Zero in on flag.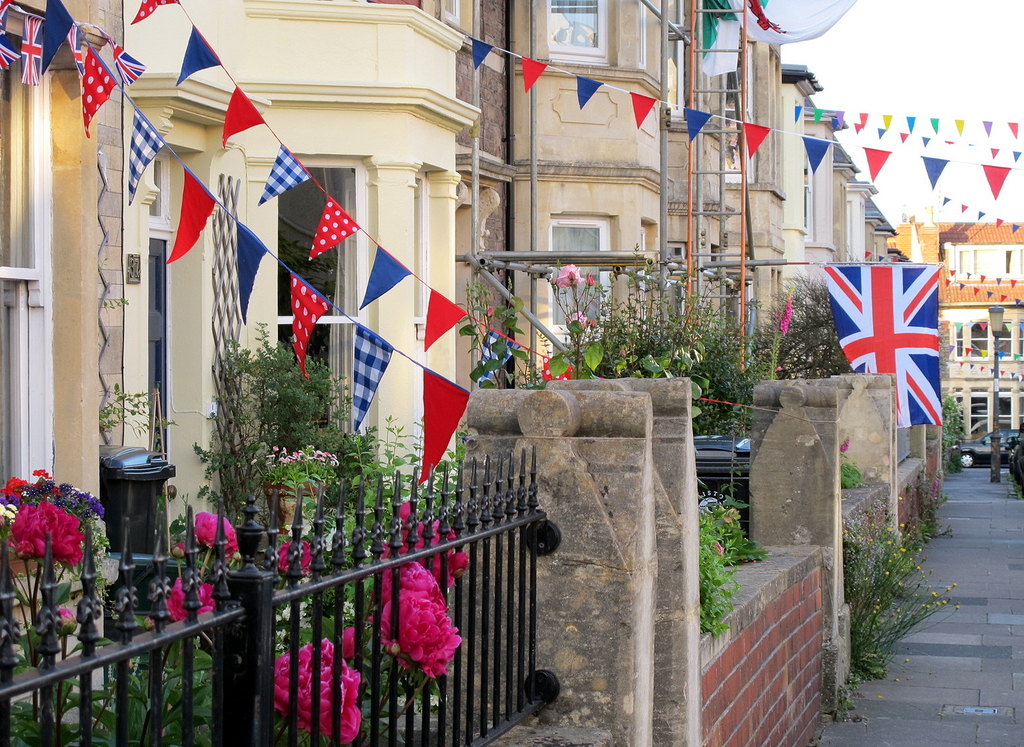
Zeroed in: BBox(915, 154, 944, 188).
